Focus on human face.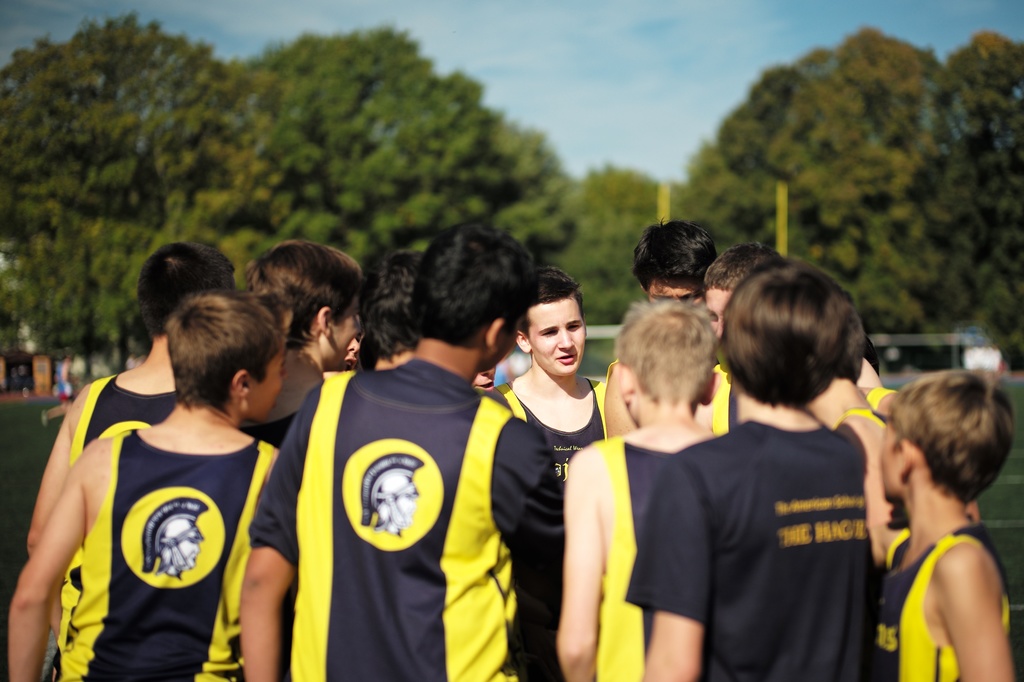
Focused at x1=701 y1=288 x2=731 y2=337.
